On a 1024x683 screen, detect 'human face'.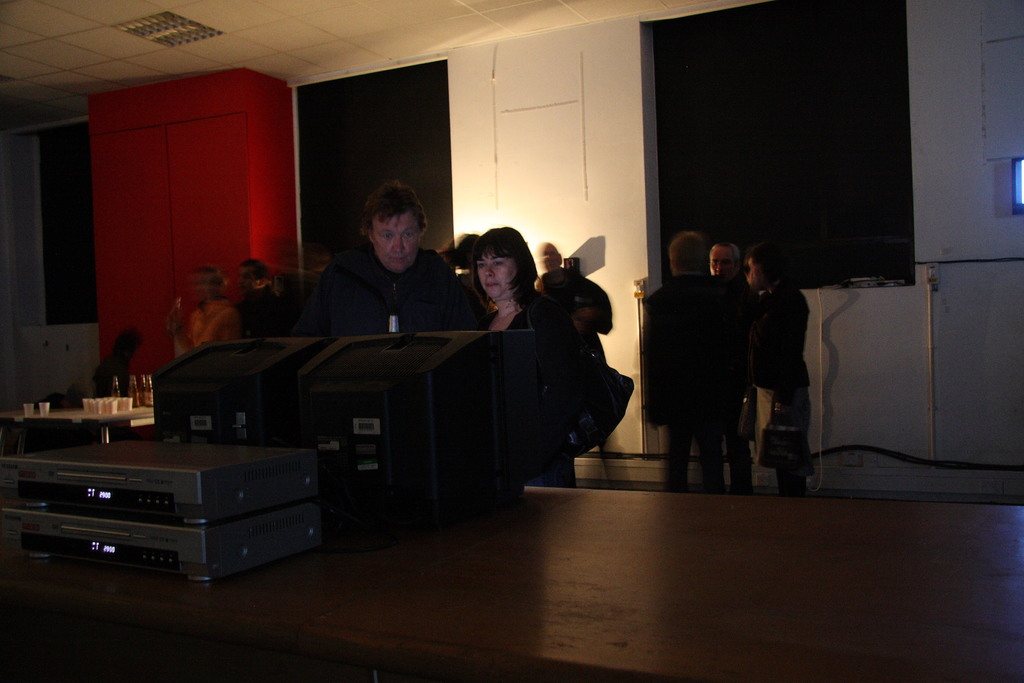
371,219,420,272.
